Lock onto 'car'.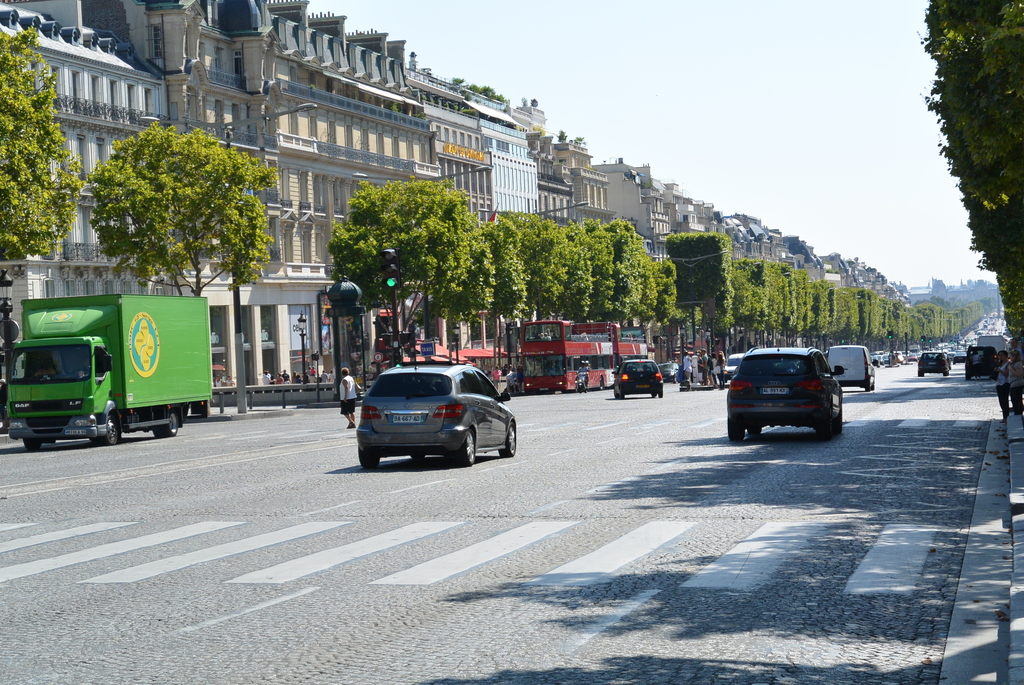
Locked: (726,348,845,445).
